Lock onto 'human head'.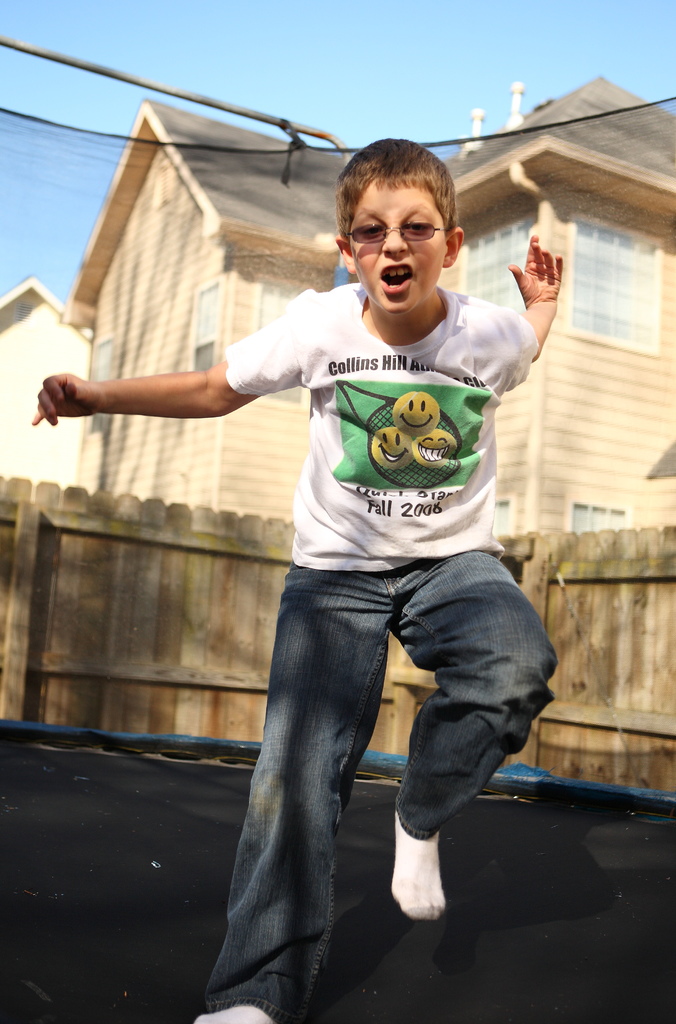
Locked: <bbox>334, 135, 467, 317</bbox>.
